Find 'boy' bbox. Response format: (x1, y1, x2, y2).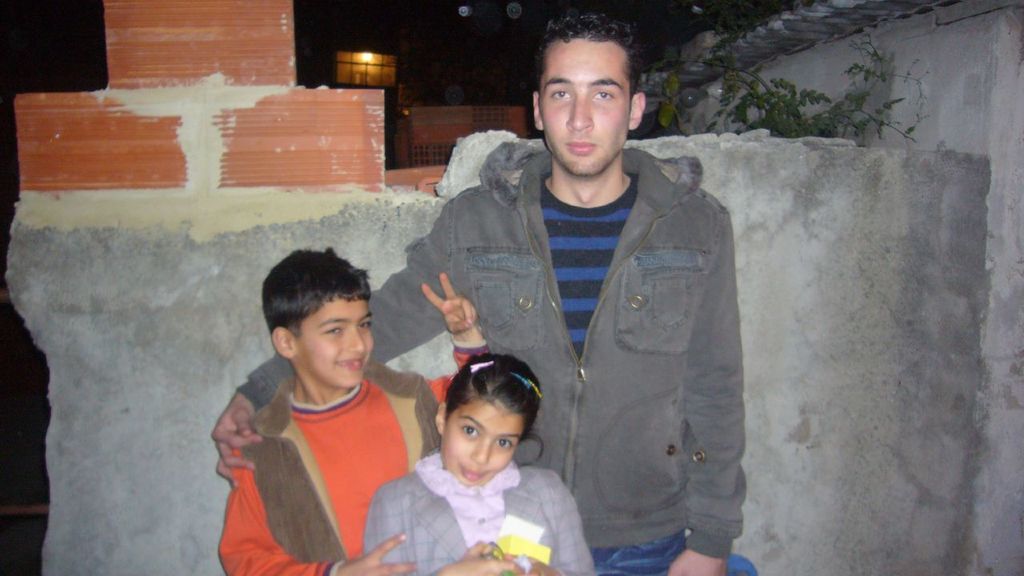
(225, 248, 484, 575).
